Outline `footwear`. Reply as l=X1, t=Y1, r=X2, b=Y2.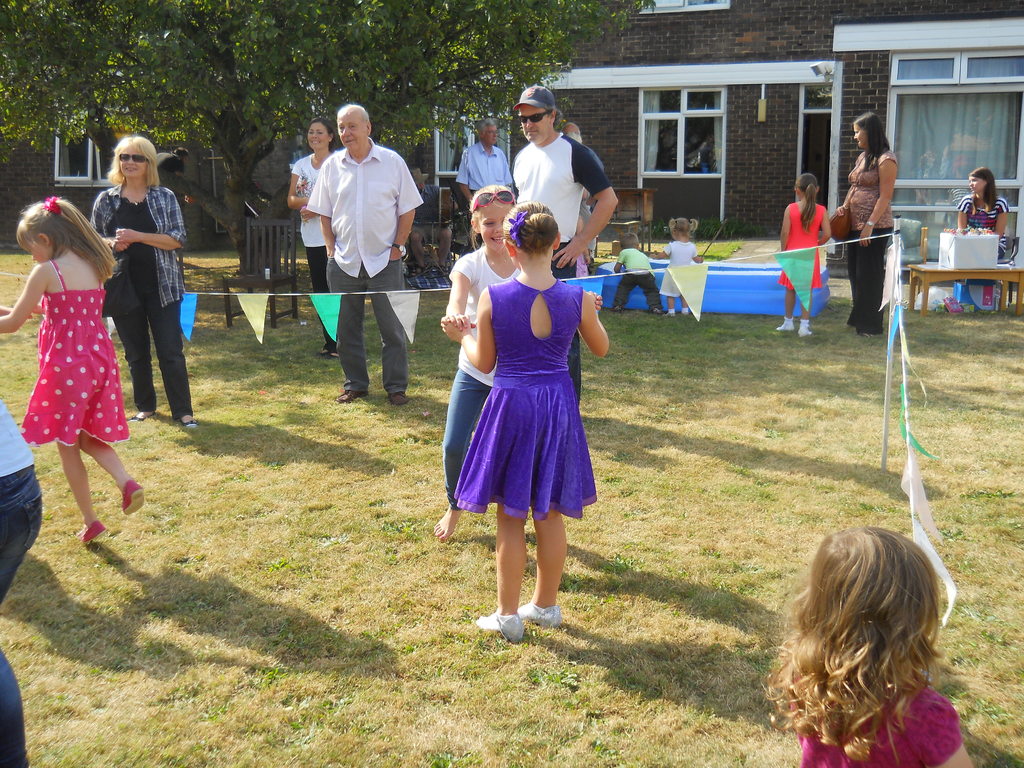
l=858, t=332, r=878, b=337.
